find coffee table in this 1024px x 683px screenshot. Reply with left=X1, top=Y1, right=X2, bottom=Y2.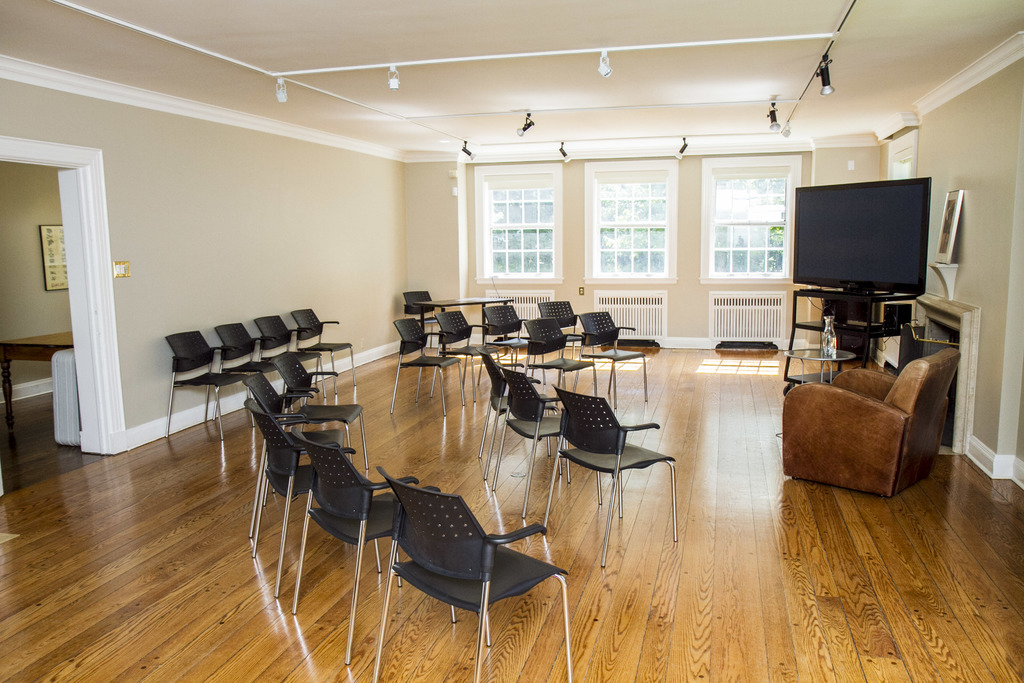
left=788, top=349, right=854, bottom=387.
